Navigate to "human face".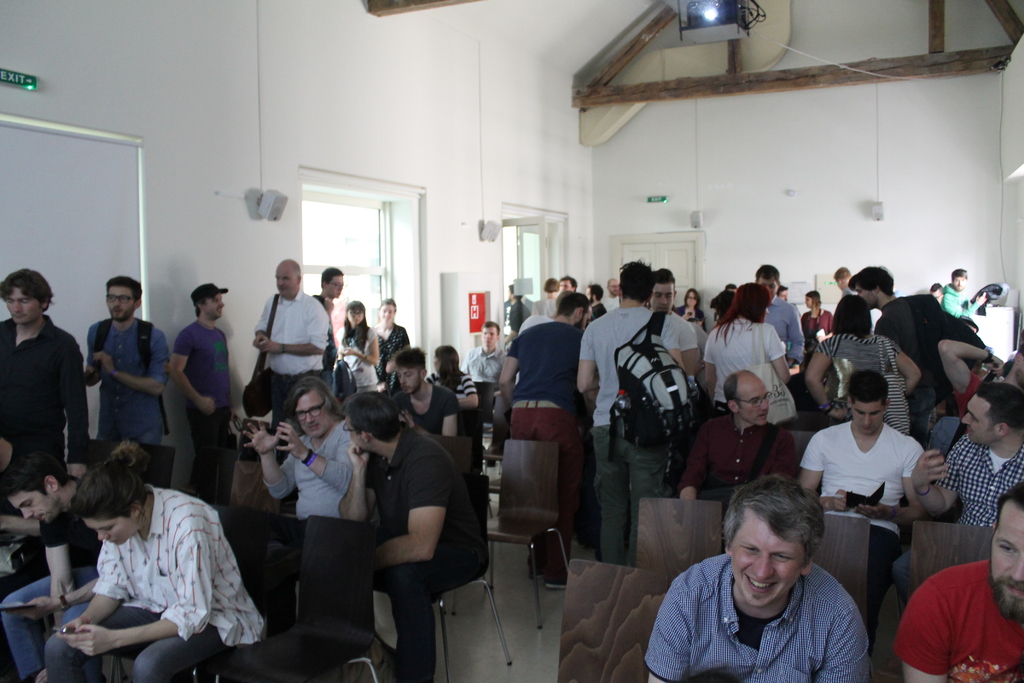
Navigation target: l=804, t=295, r=811, b=307.
